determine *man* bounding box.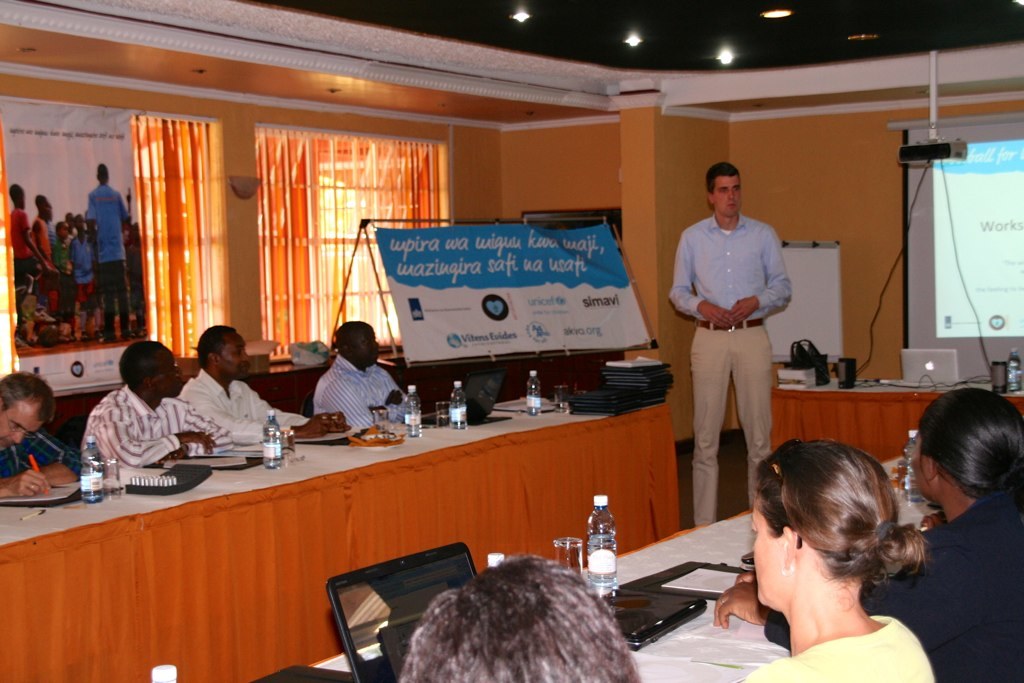
Determined: box=[0, 368, 97, 500].
